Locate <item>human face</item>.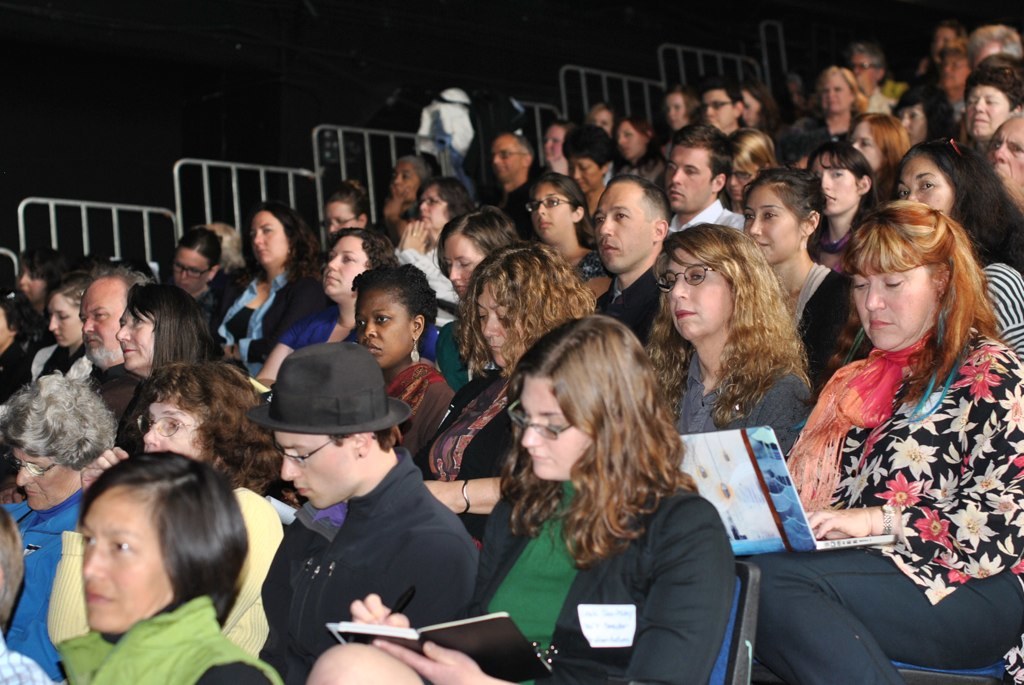
Bounding box: detection(542, 120, 569, 162).
